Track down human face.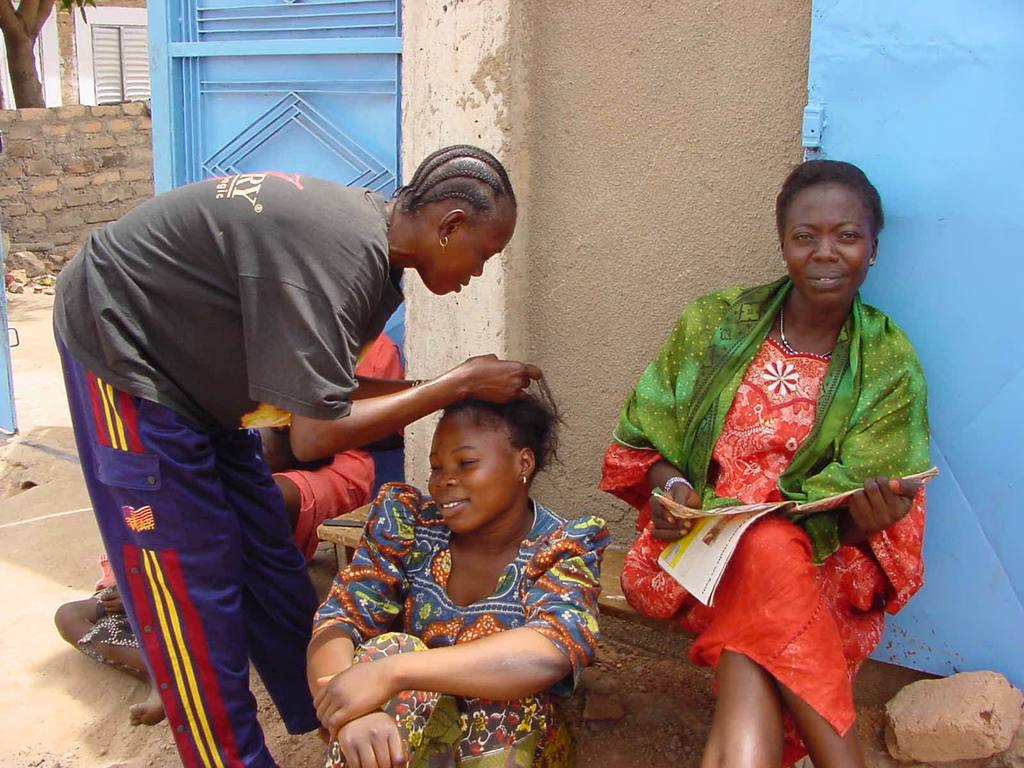
Tracked to 415, 207, 516, 298.
